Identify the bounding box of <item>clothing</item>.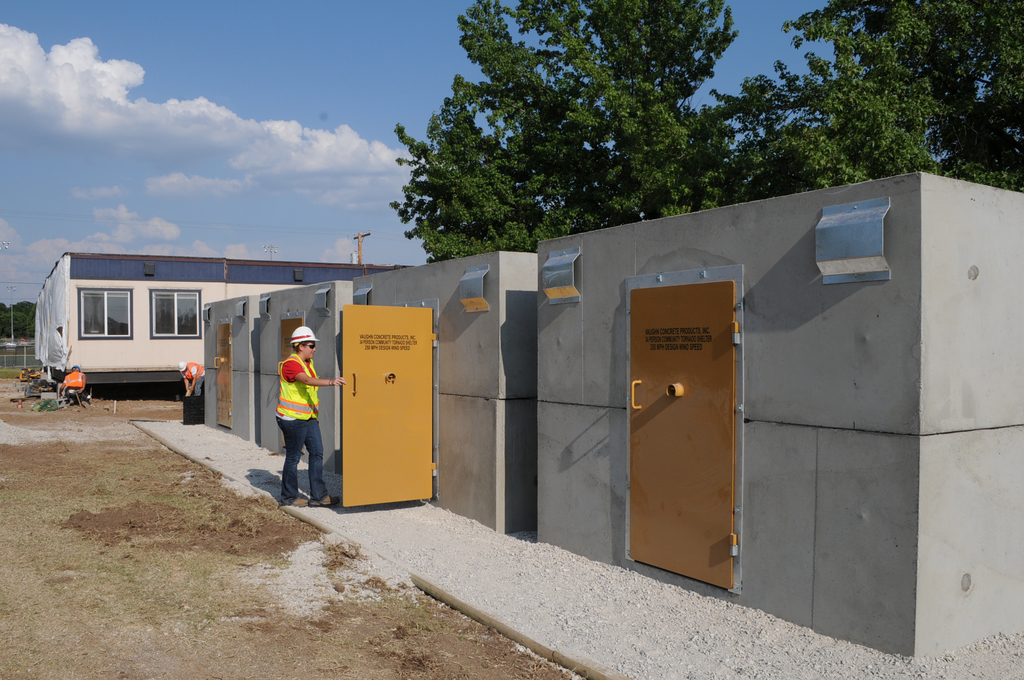
{"left": 179, "top": 361, "right": 205, "bottom": 396}.
